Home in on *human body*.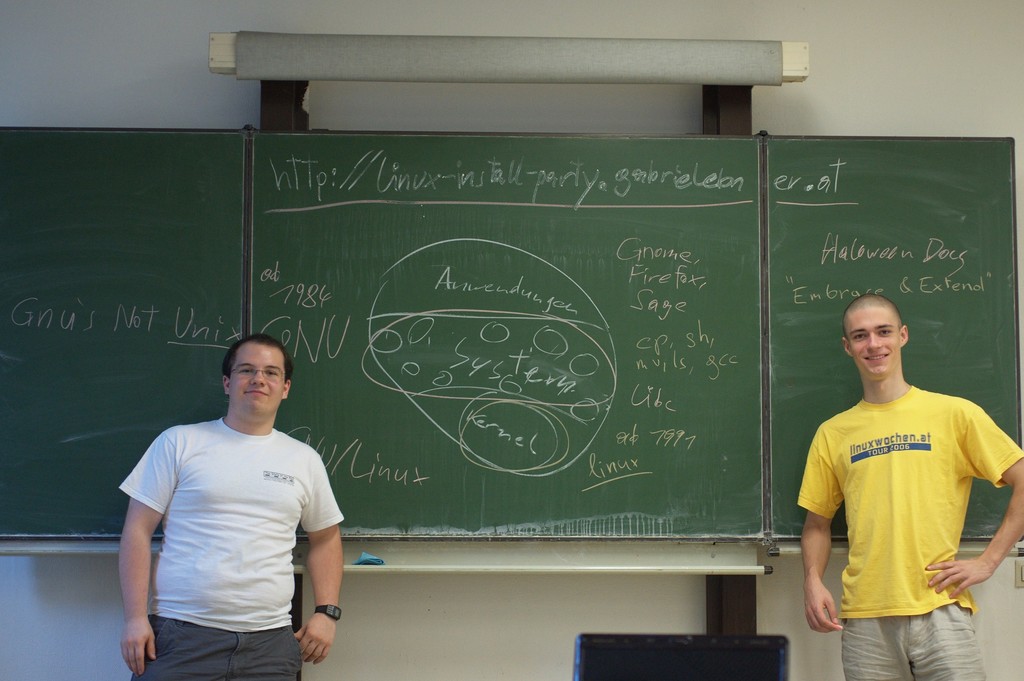
Homed in at rect(804, 310, 1014, 680).
